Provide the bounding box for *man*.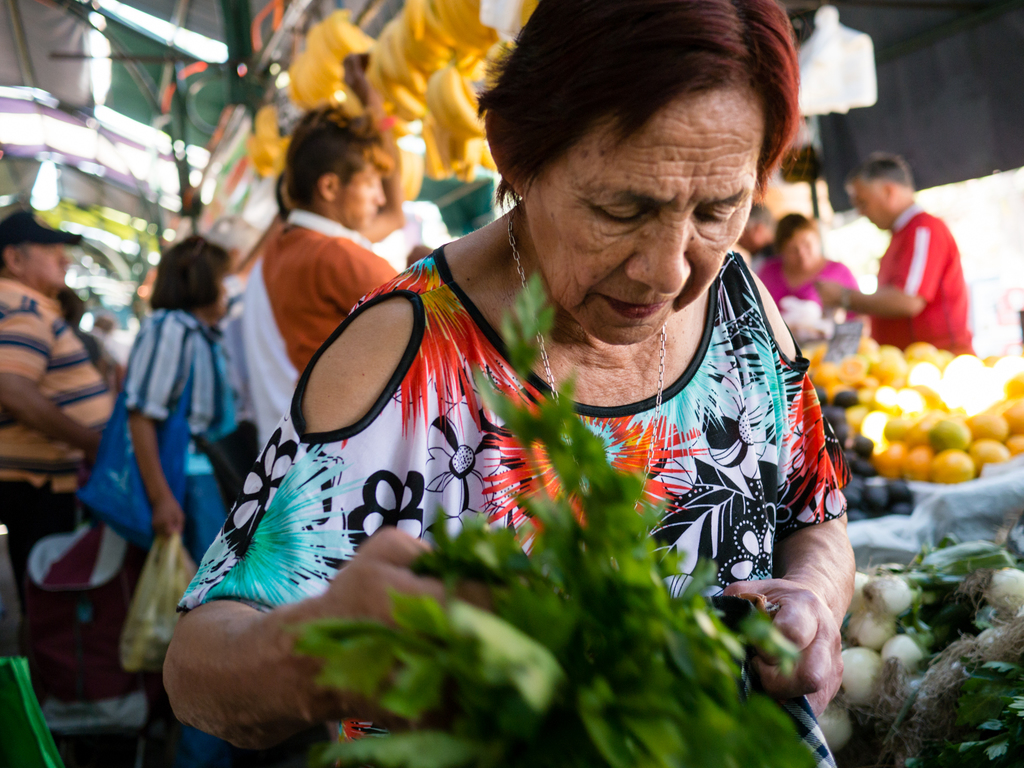
[left=814, top=154, right=977, bottom=355].
